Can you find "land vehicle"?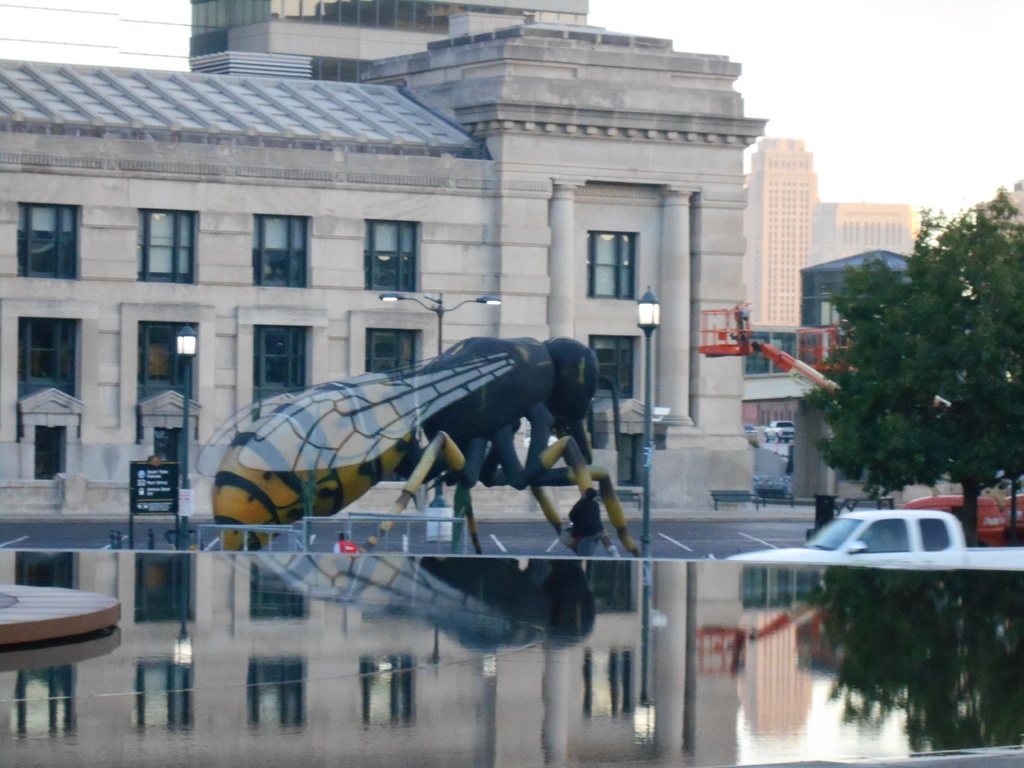
Yes, bounding box: bbox(763, 420, 799, 441).
